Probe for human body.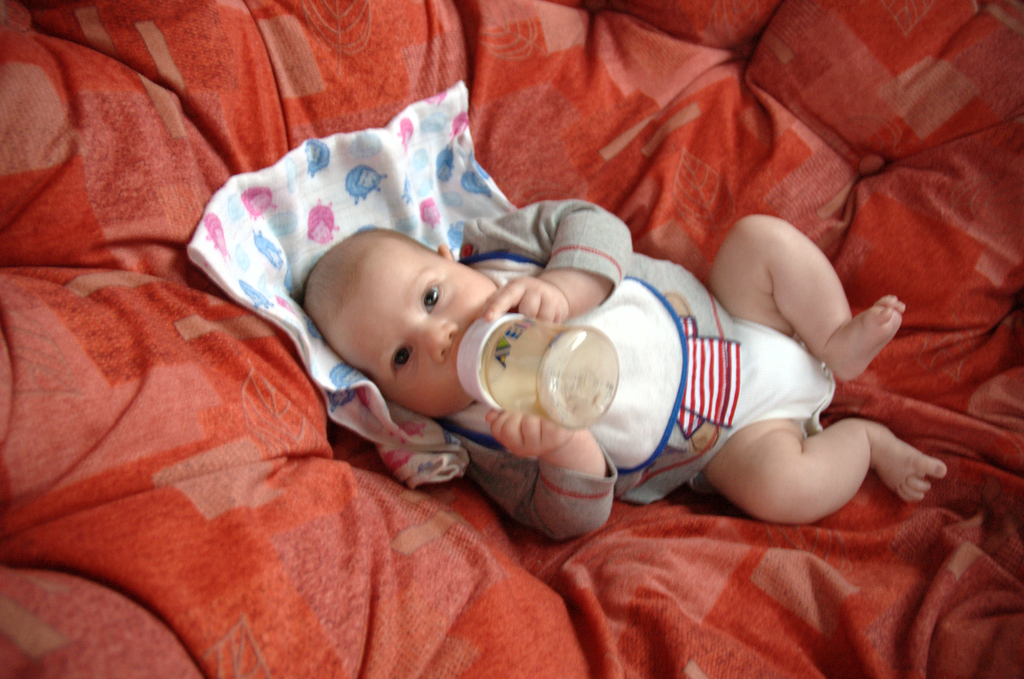
Probe result: bbox(303, 199, 947, 543).
